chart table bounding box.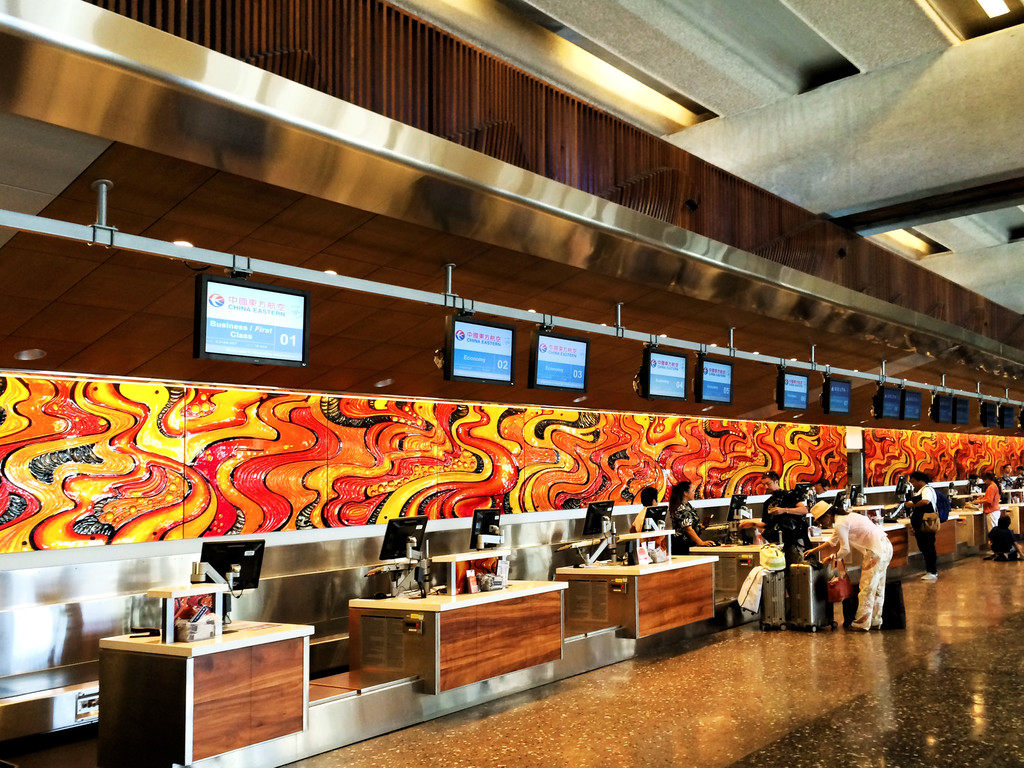
Charted: 863:497:918:572.
